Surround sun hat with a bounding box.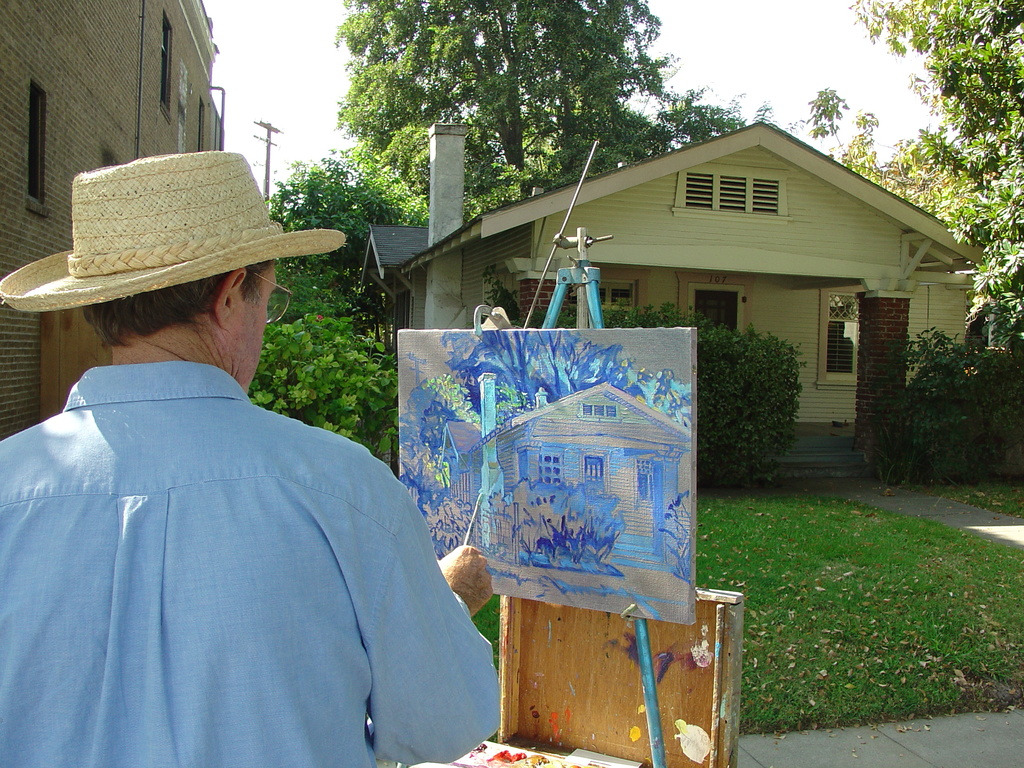
<region>0, 154, 352, 307</region>.
